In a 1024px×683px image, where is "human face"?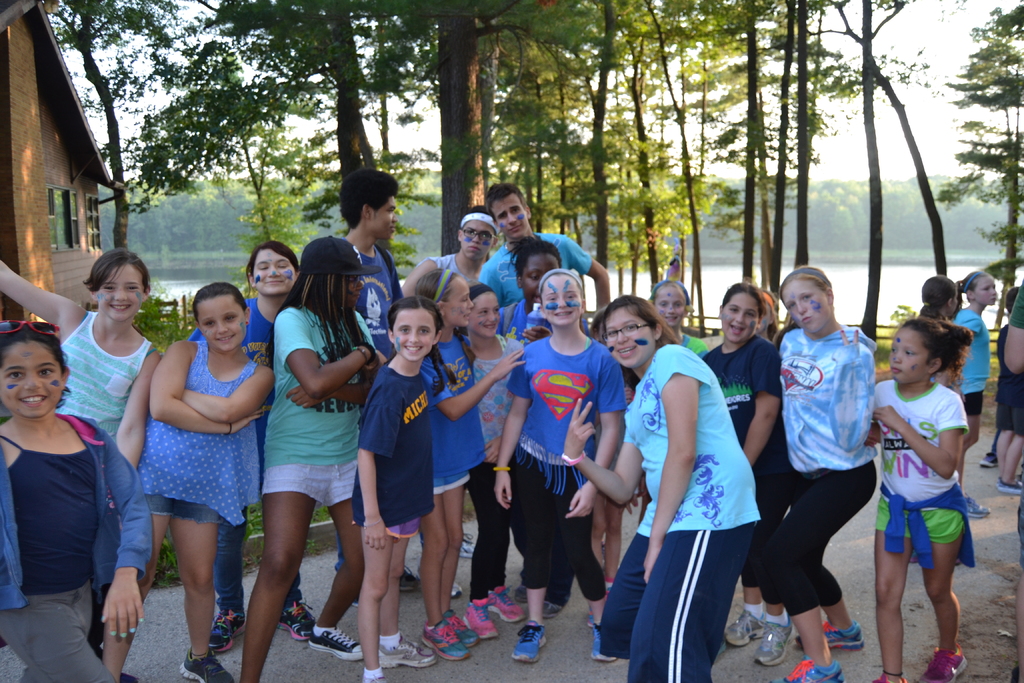
(x1=465, y1=223, x2=490, y2=258).
